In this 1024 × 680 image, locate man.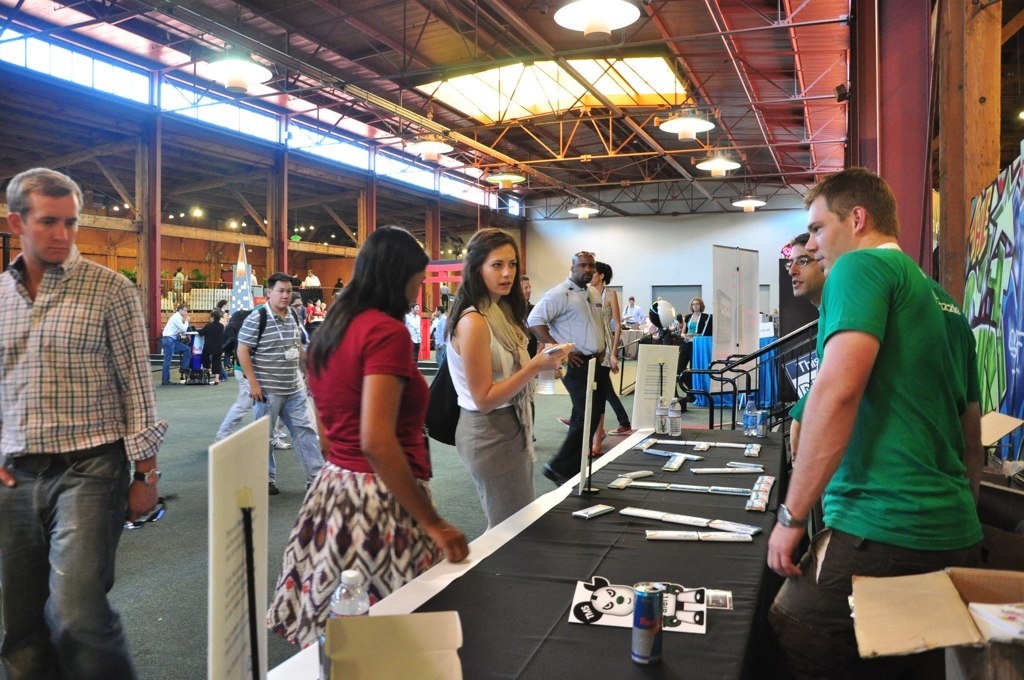
Bounding box: region(2, 131, 169, 664).
